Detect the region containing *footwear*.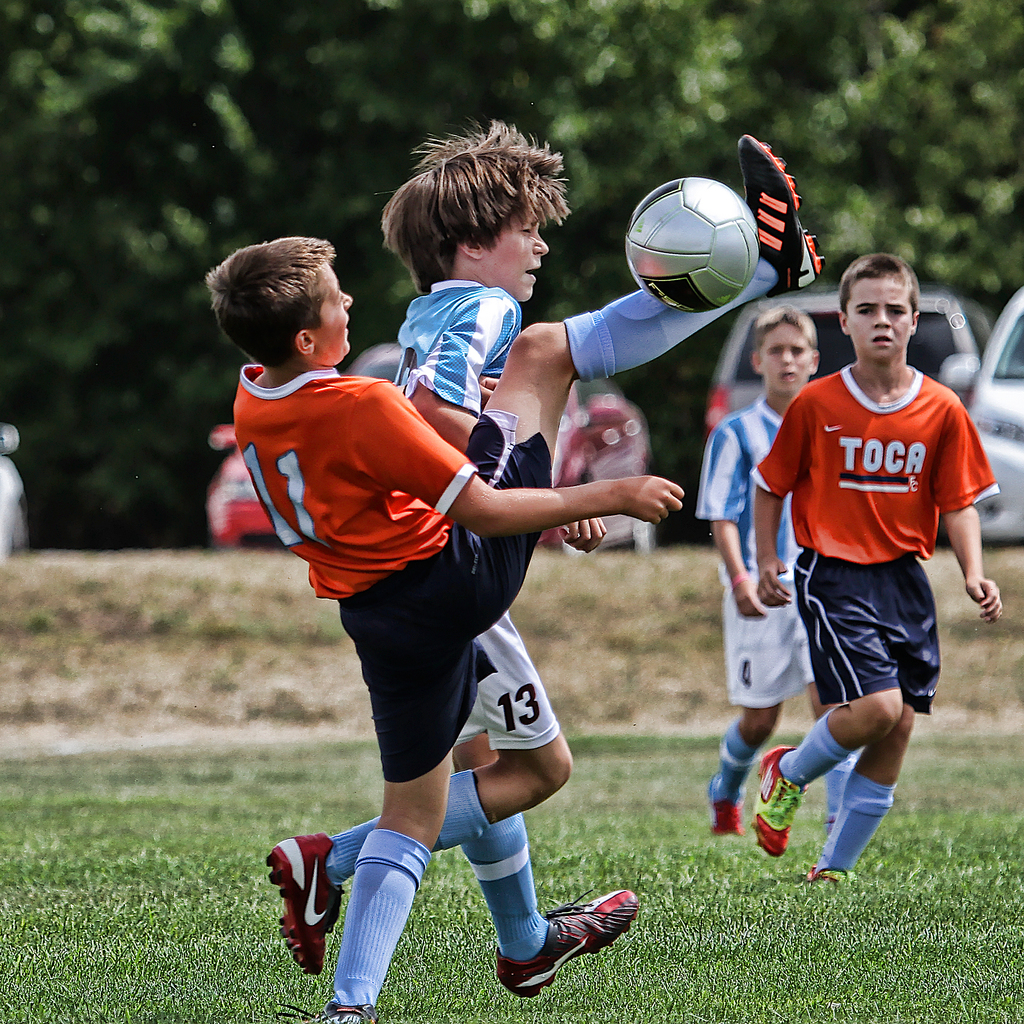
BBox(751, 744, 815, 854).
